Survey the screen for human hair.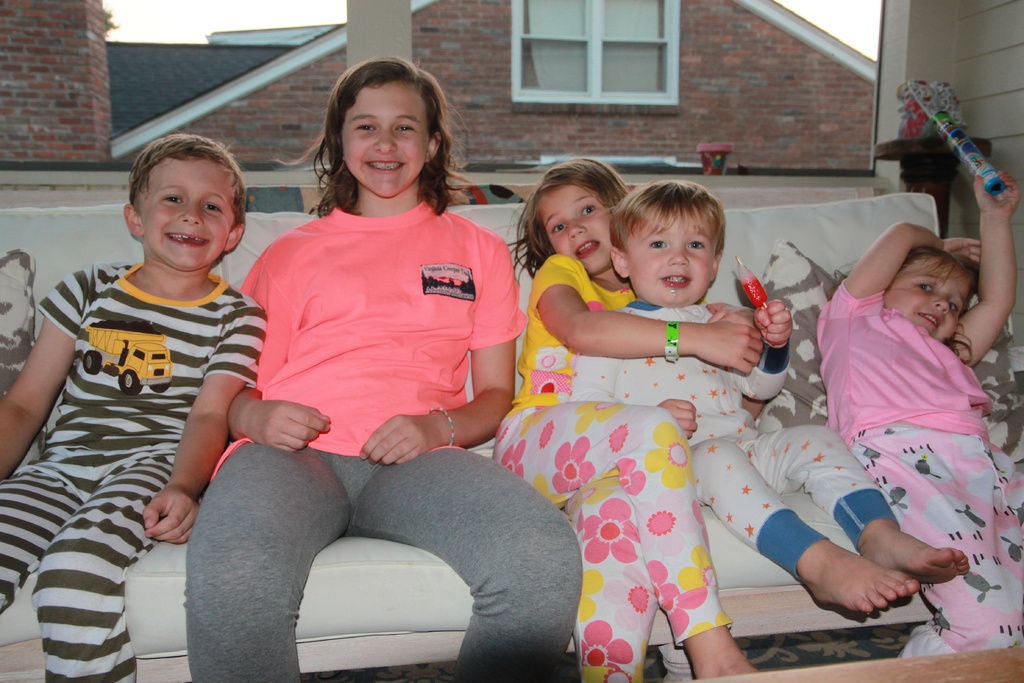
Survey found: region(829, 248, 976, 367).
